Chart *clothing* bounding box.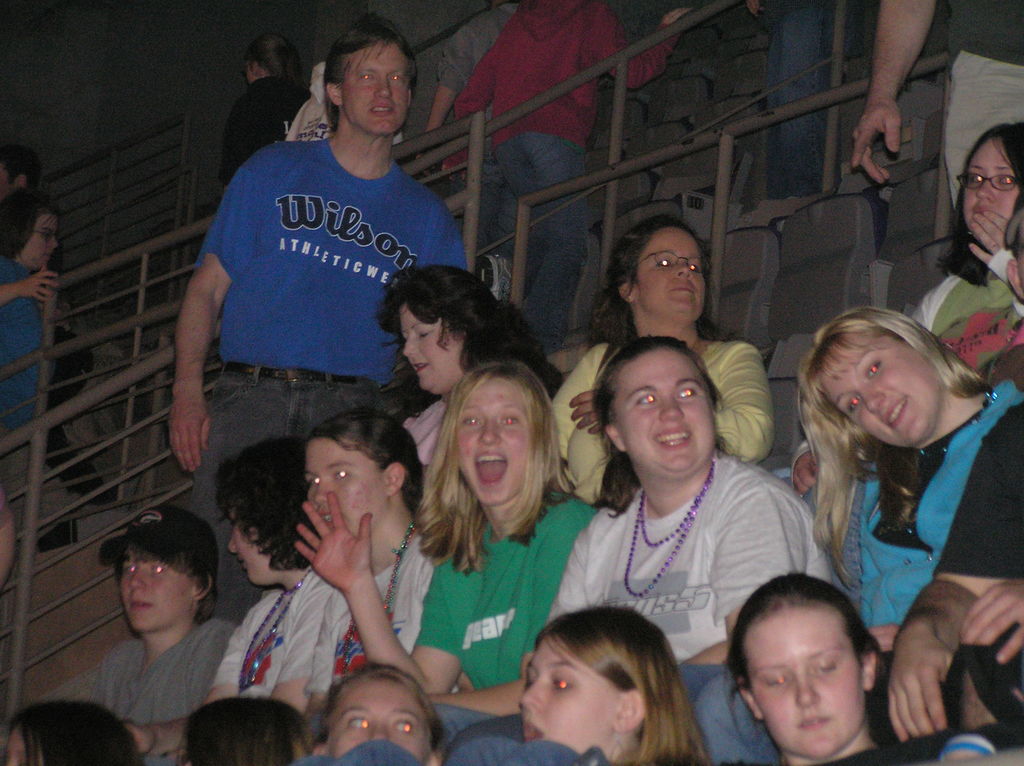
Charted: Rect(919, 243, 1023, 390).
